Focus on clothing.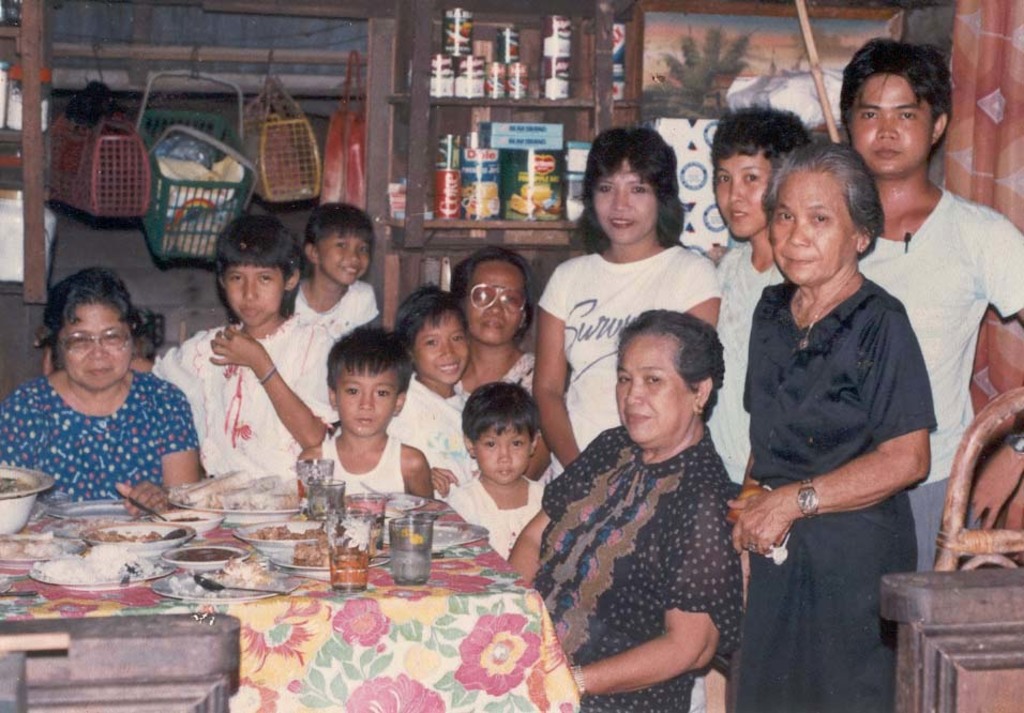
Focused at {"left": 530, "top": 377, "right": 761, "bottom": 704}.
